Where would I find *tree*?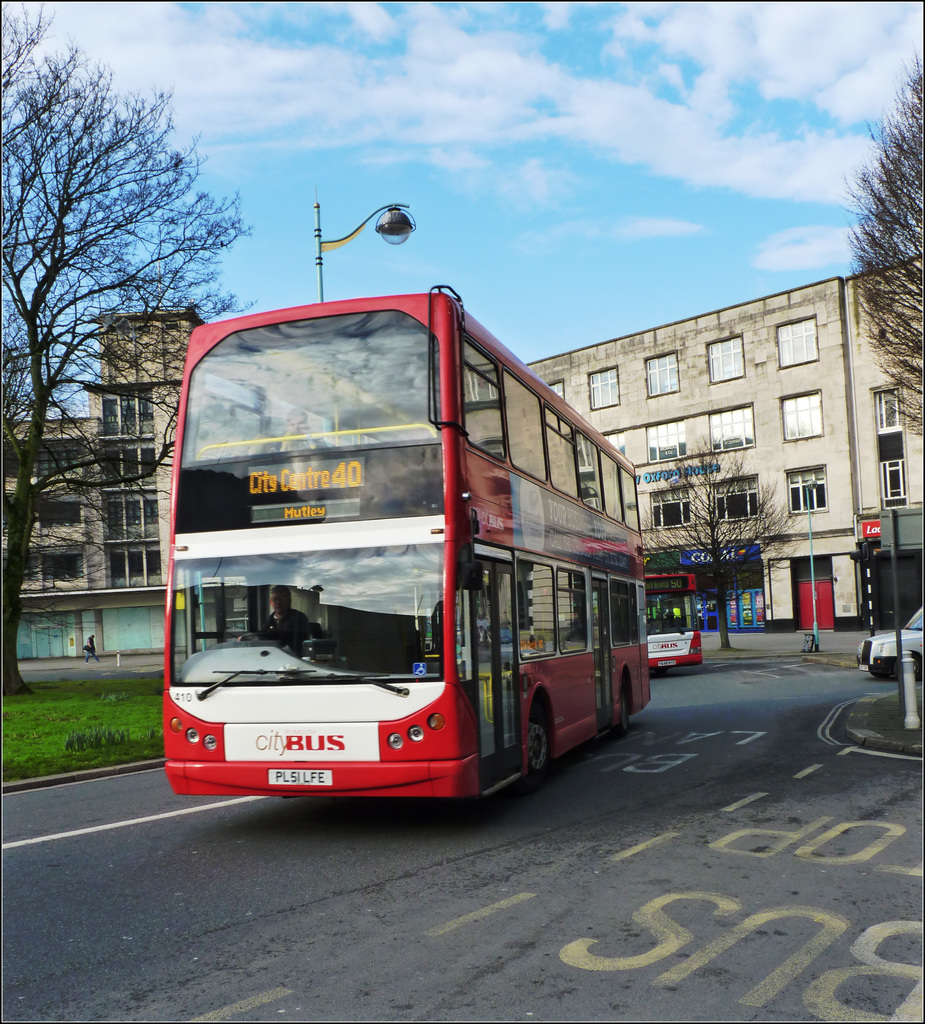
At [left=644, top=429, right=807, bottom=653].
